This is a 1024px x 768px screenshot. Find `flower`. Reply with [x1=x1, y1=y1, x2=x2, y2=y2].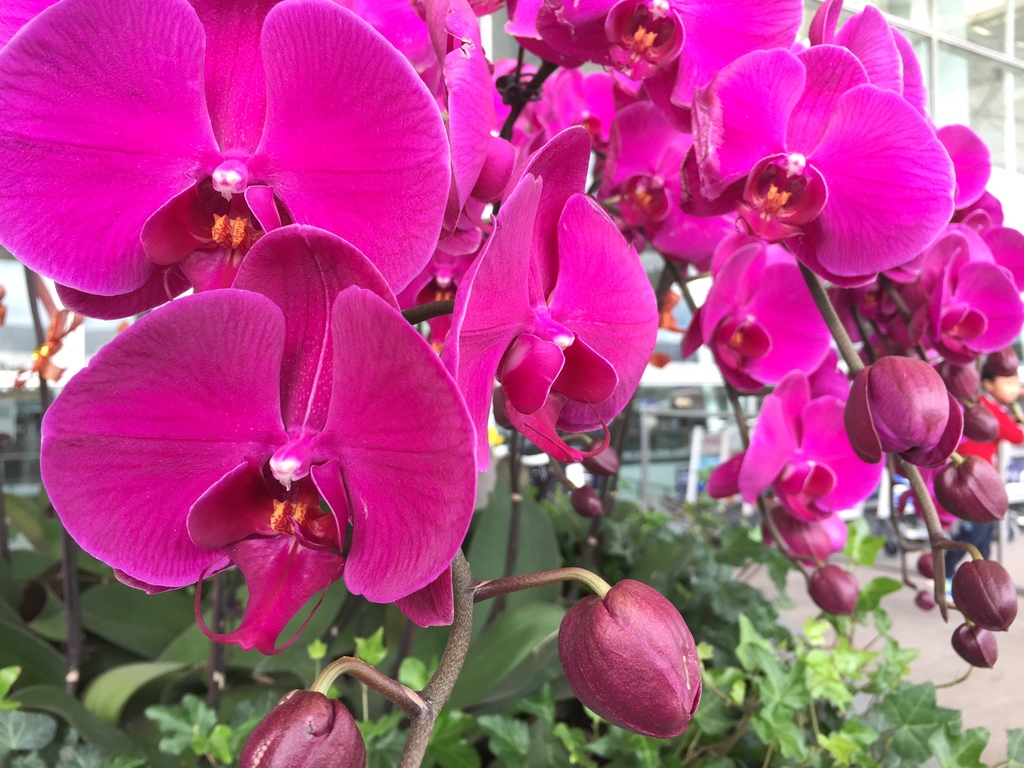
[x1=51, y1=273, x2=467, y2=630].
